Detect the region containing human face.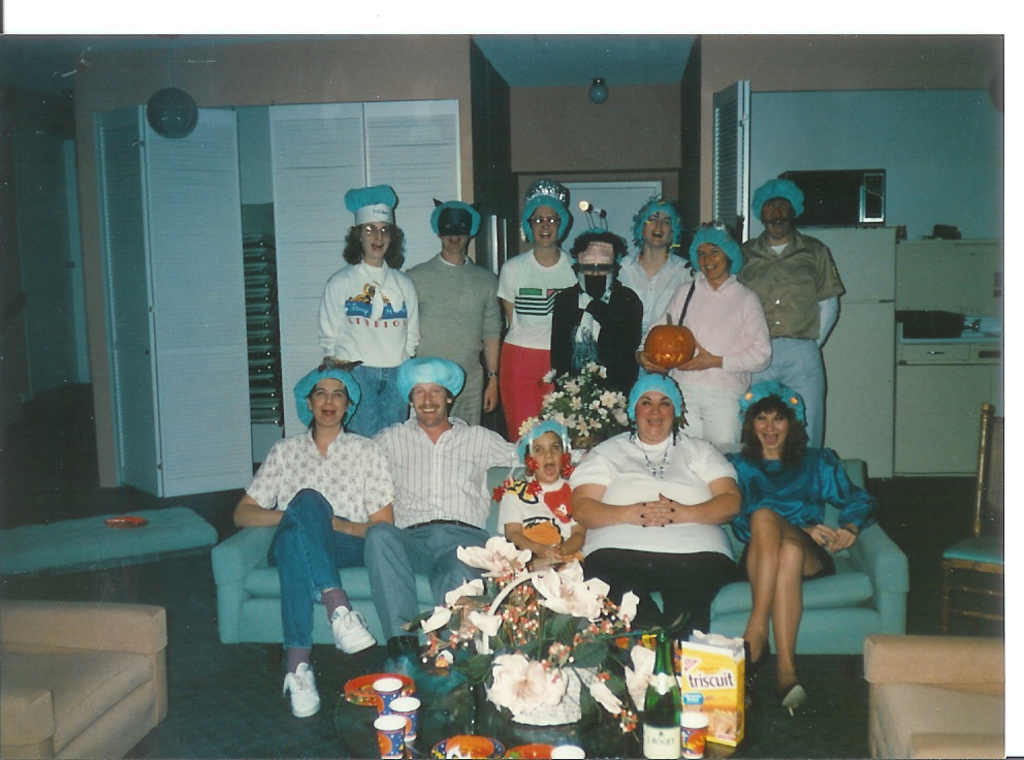
crop(695, 245, 724, 278).
